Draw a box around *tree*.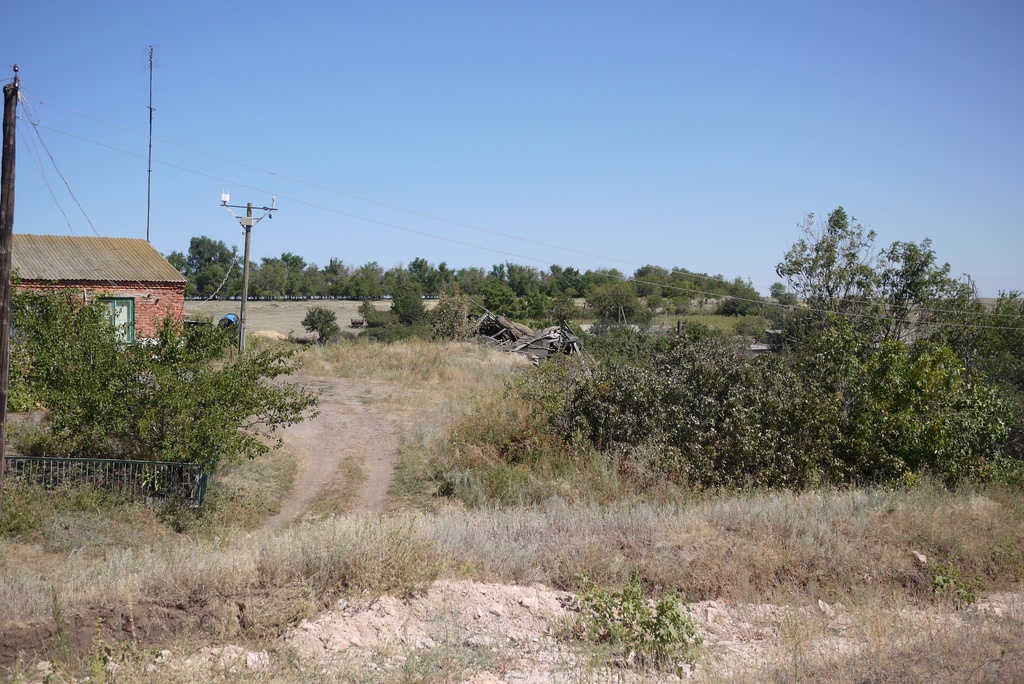
crop(314, 252, 360, 300).
